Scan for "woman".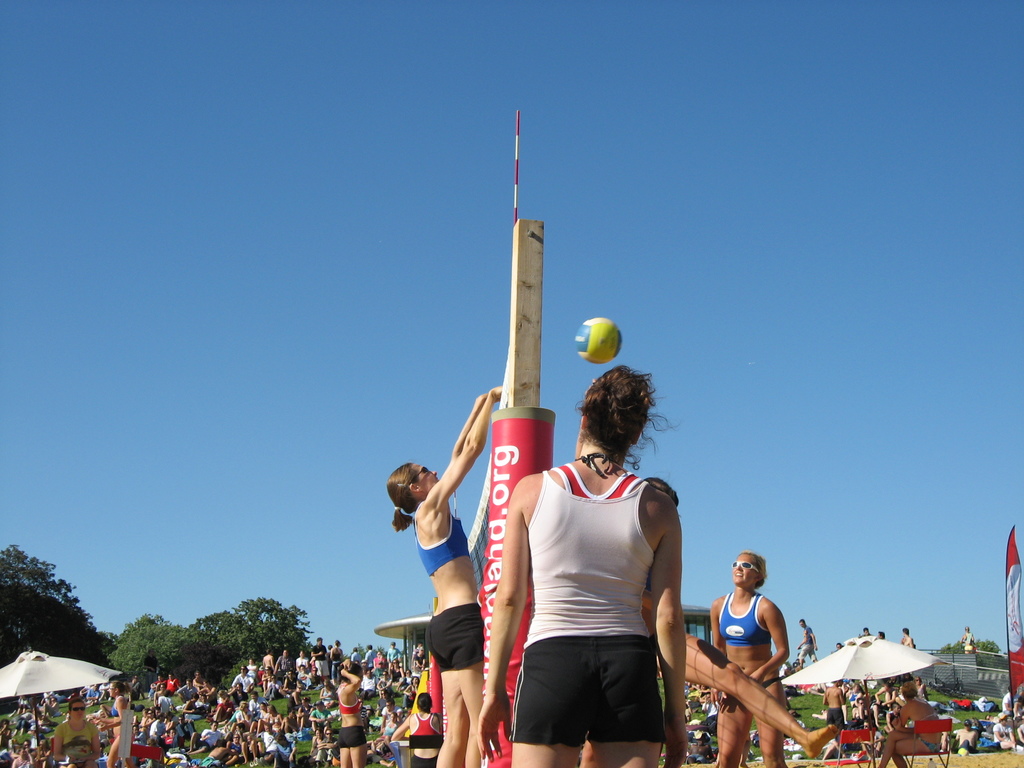
Scan result: region(874, 680, 952, 767).
